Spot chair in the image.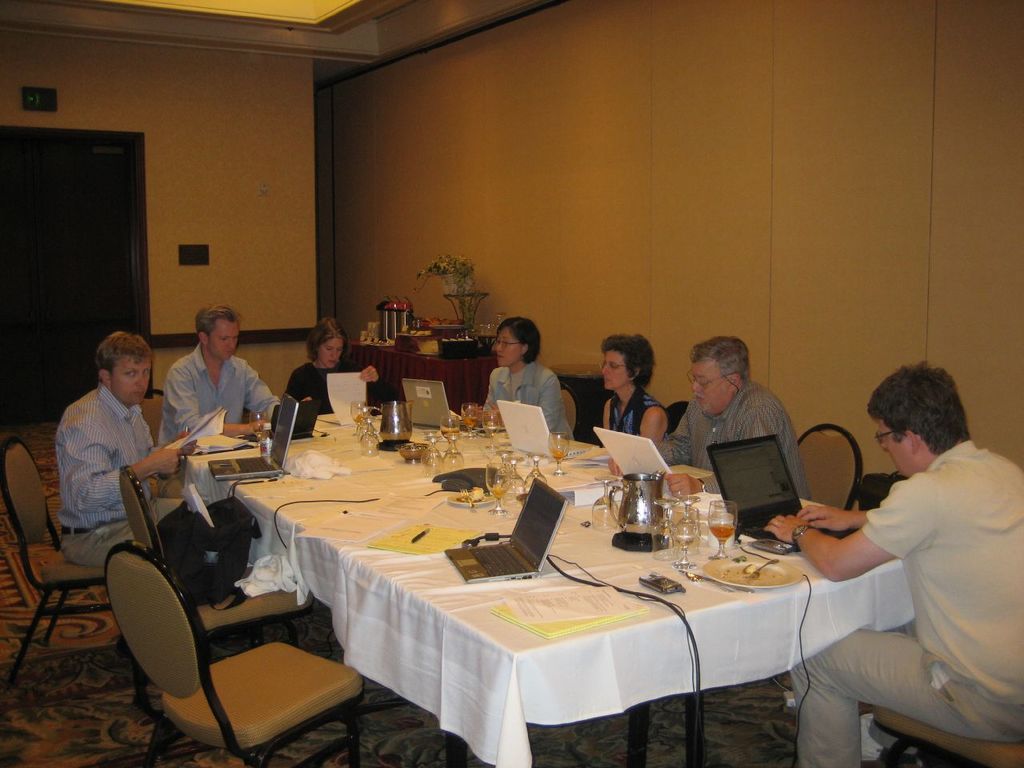
chair found at detection(135, 384, 166, 446).
